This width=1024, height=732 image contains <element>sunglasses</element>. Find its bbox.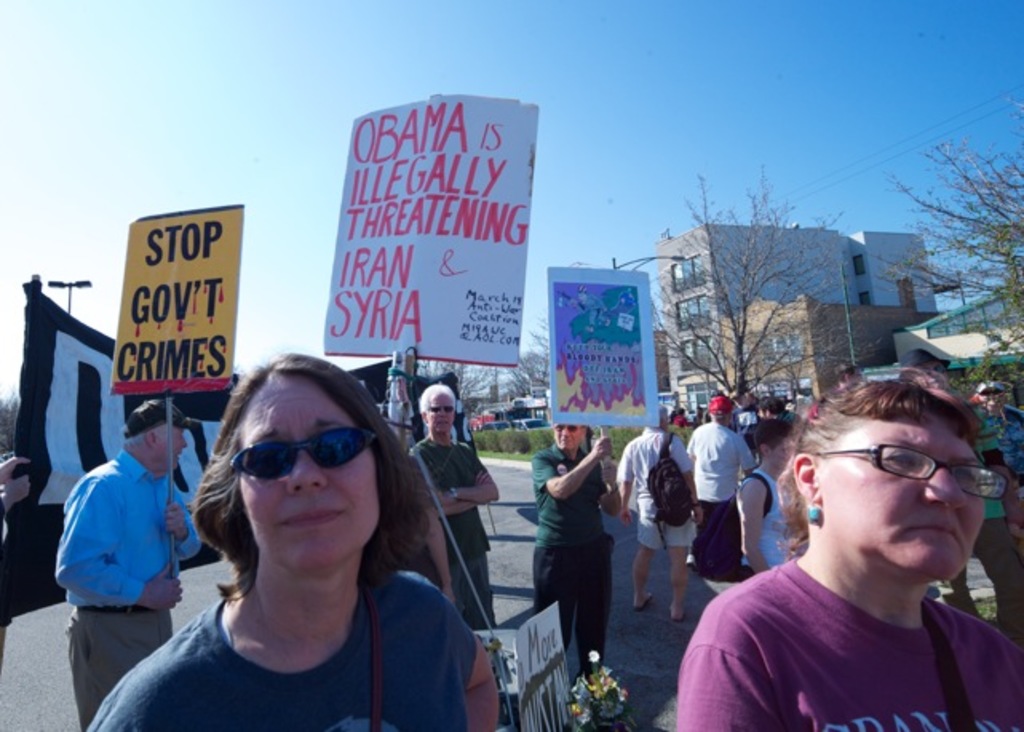
(556,424,580,435).
